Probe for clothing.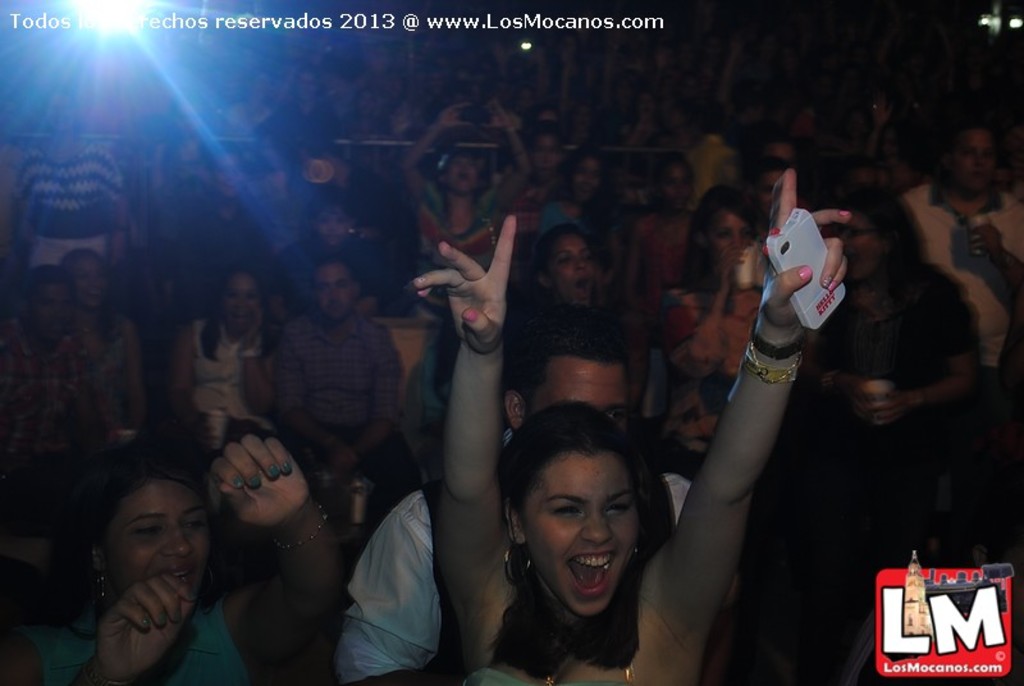
Probe result: bbox=(357, 457, 695, 685).
